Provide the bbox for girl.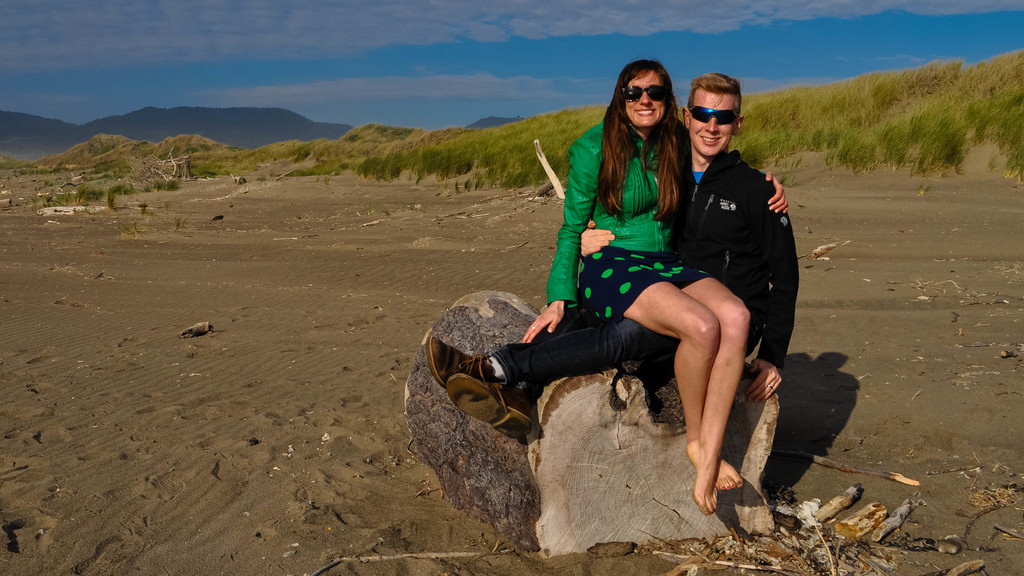
detection(518, 57, 785, 503).
